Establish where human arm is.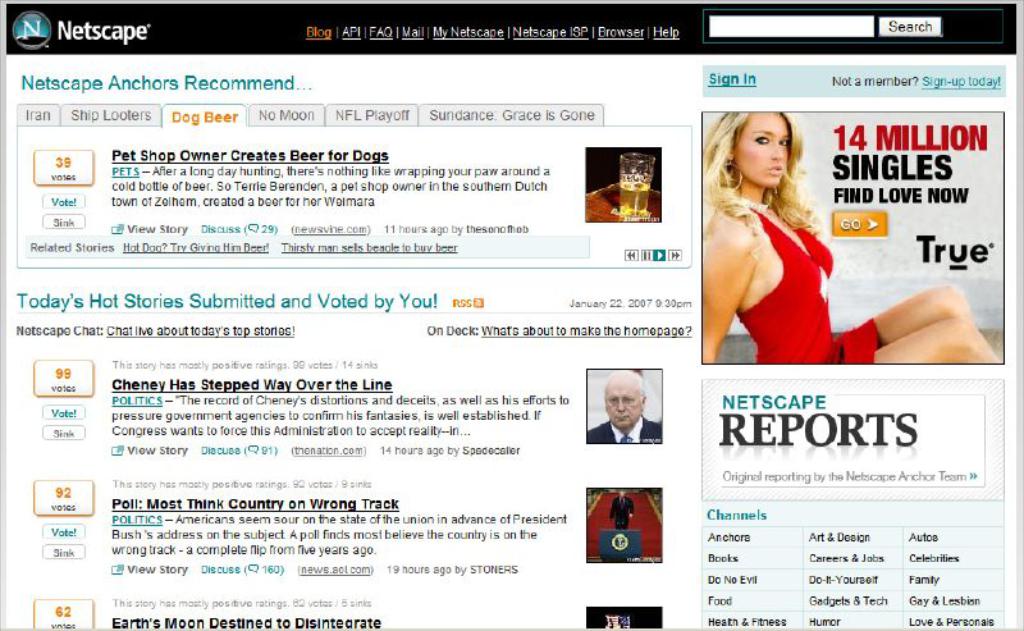
Established at [625, 513, 632, 521].
